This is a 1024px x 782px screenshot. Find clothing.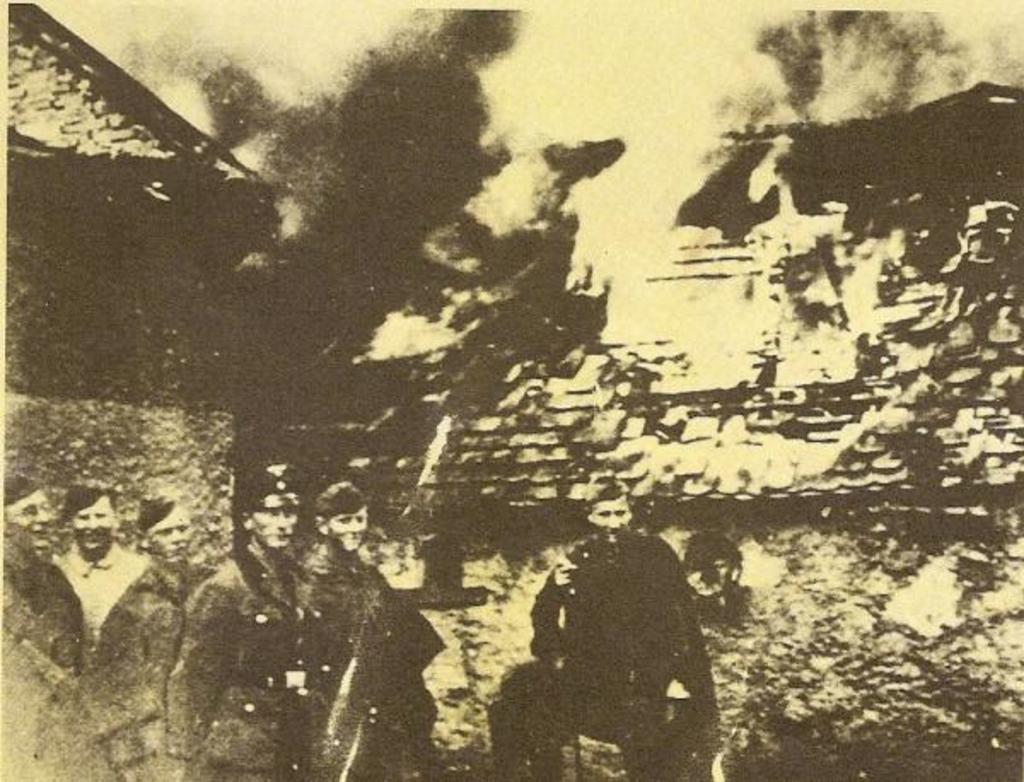
Bounding box: region(292, 538, 464, 780).
